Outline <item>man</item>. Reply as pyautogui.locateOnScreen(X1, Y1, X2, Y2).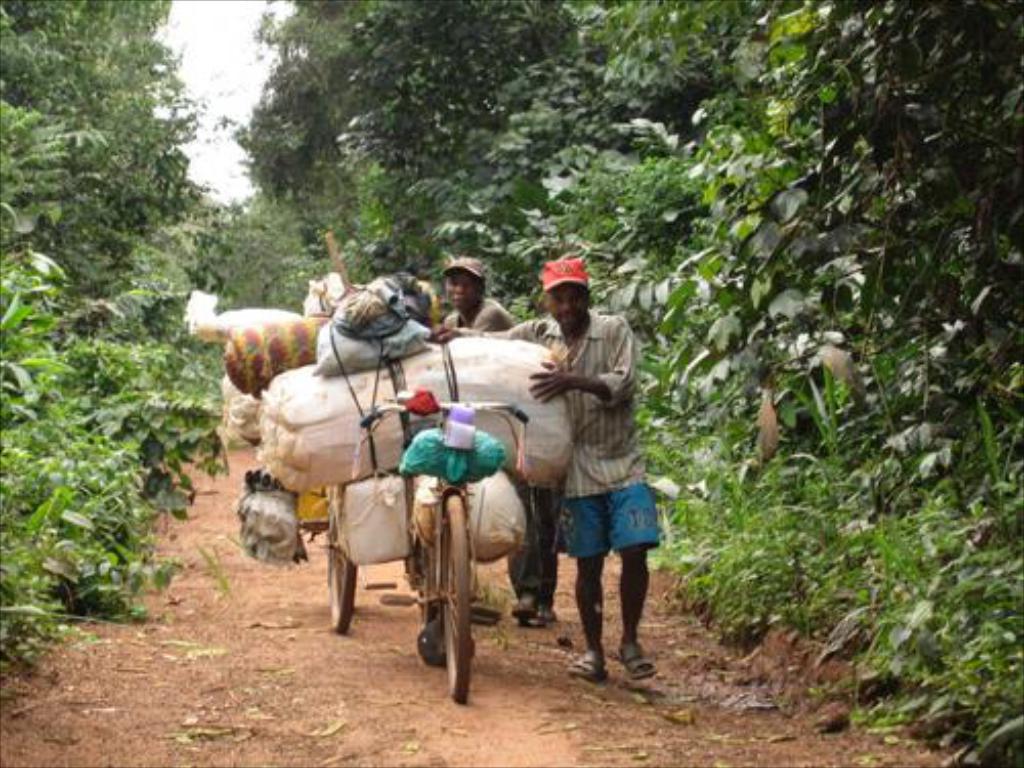
pyautogui.locateOnScreen(424, 254, 655, 684).
